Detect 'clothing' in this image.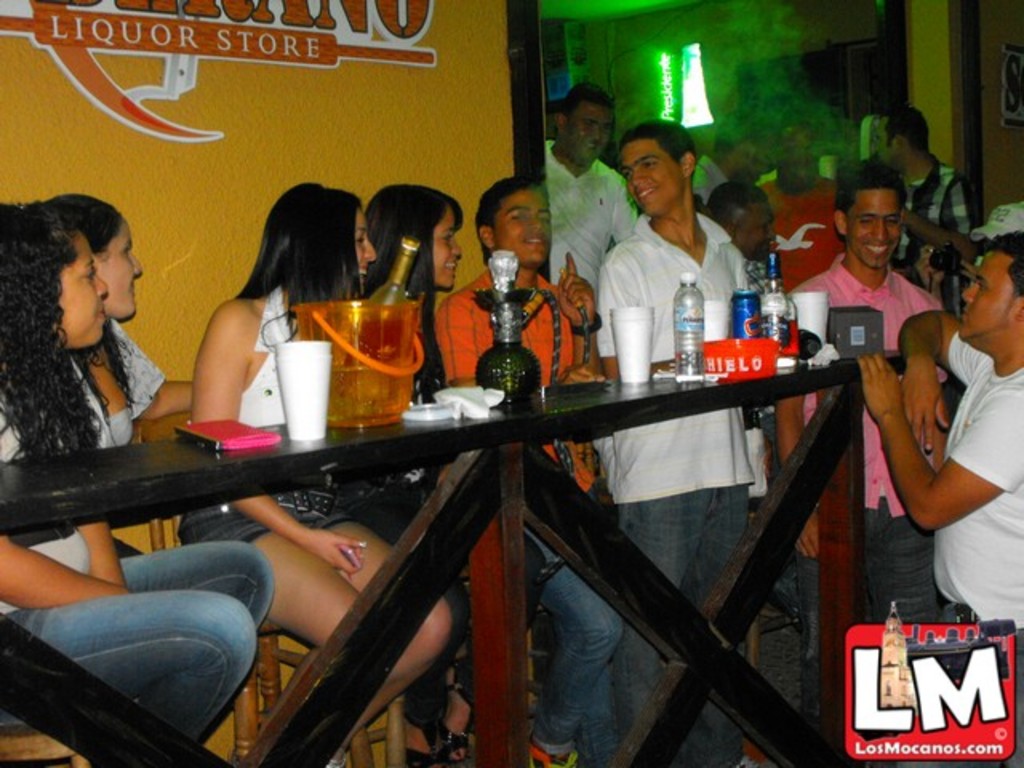
Detection: rect(534, 134, 640, 317).
